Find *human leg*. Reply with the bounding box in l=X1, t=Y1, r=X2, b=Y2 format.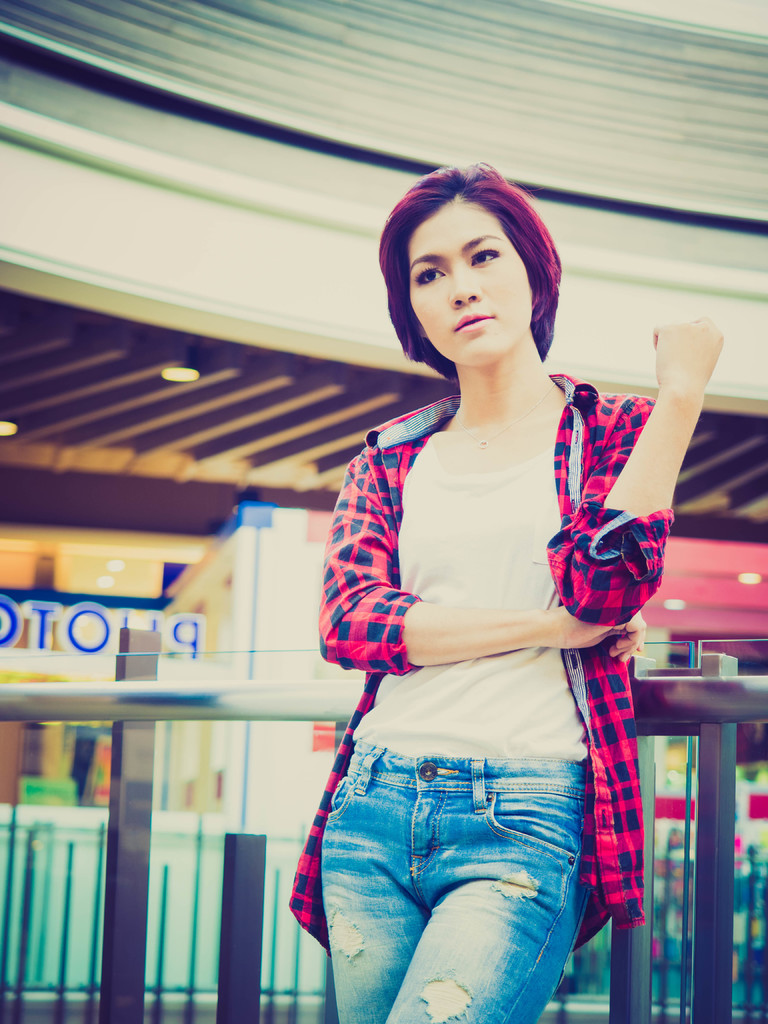
l=383, t=748, r=593, b=1021.
